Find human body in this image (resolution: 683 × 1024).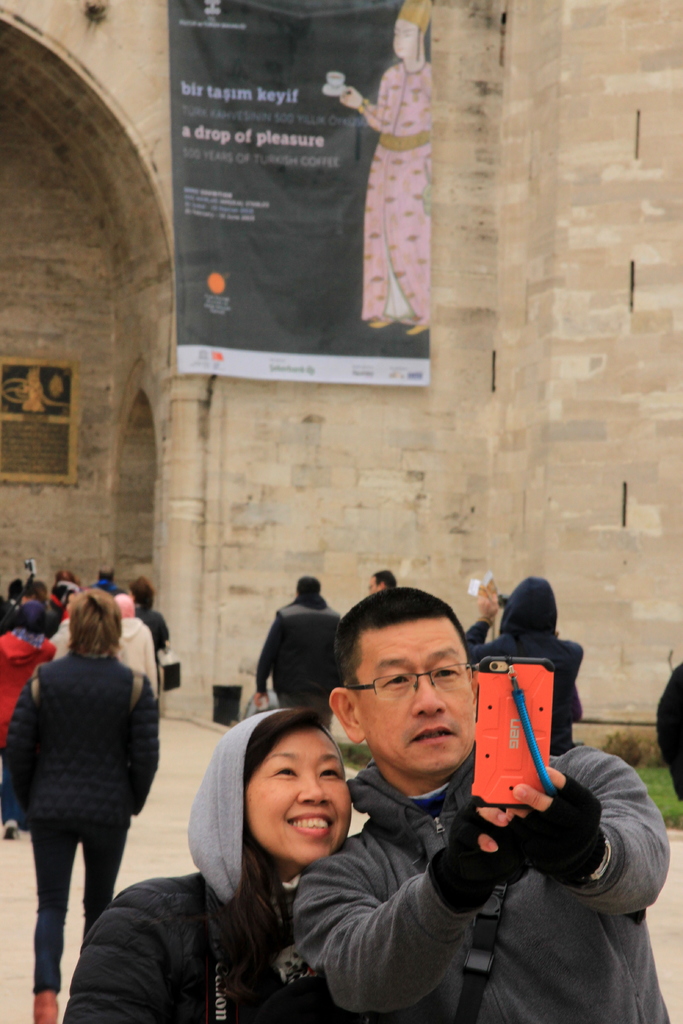
[462,584,583,750].
